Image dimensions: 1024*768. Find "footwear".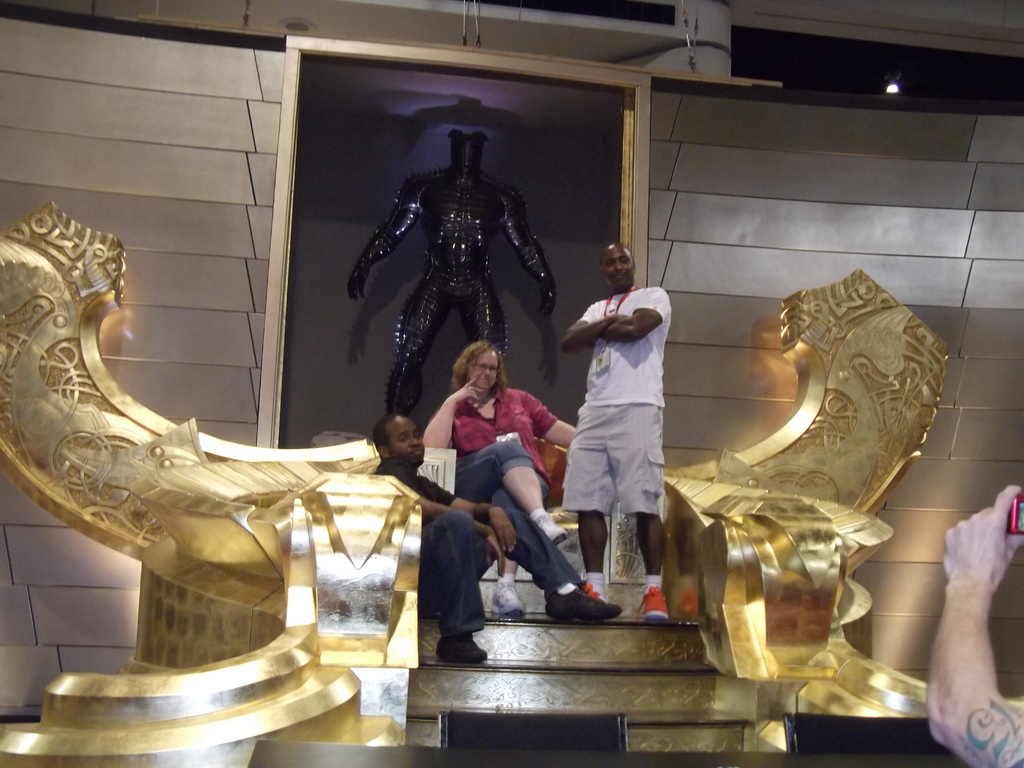
<region>489, 499, 519, 554</region>.
